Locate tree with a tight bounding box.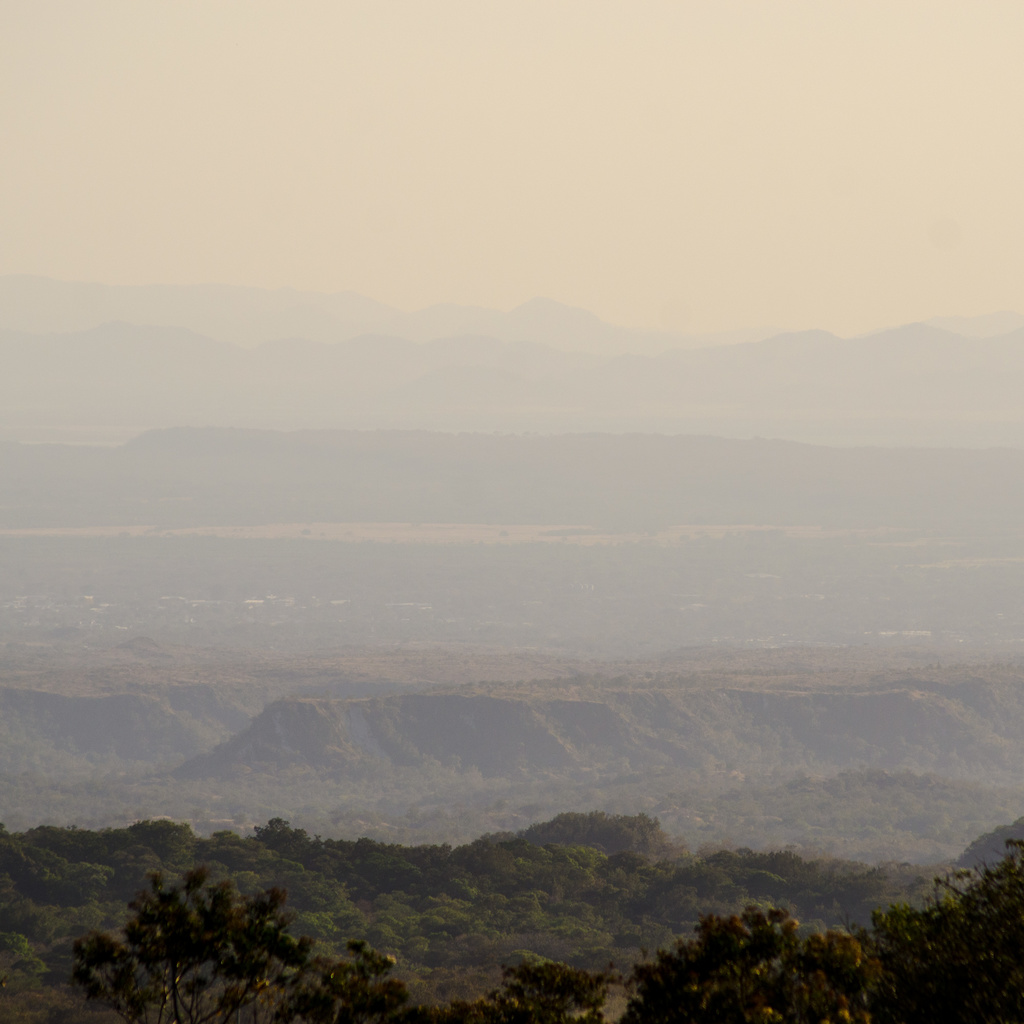
bbox=[82, 862, 340, 1011].
